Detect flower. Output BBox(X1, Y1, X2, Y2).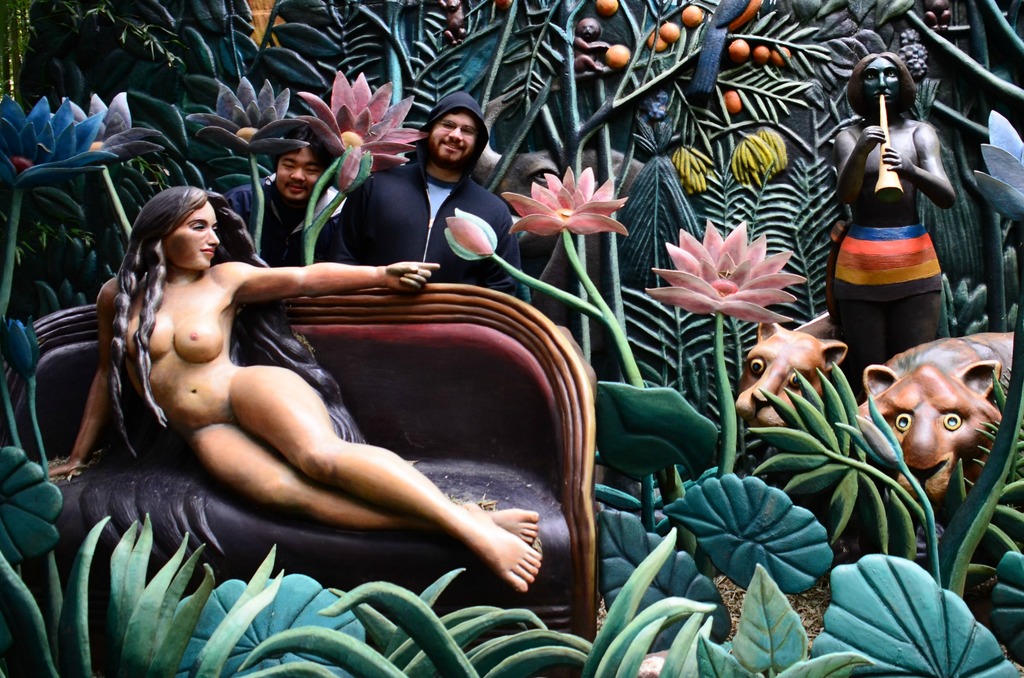
BBox(0, 90, 124, 188).
